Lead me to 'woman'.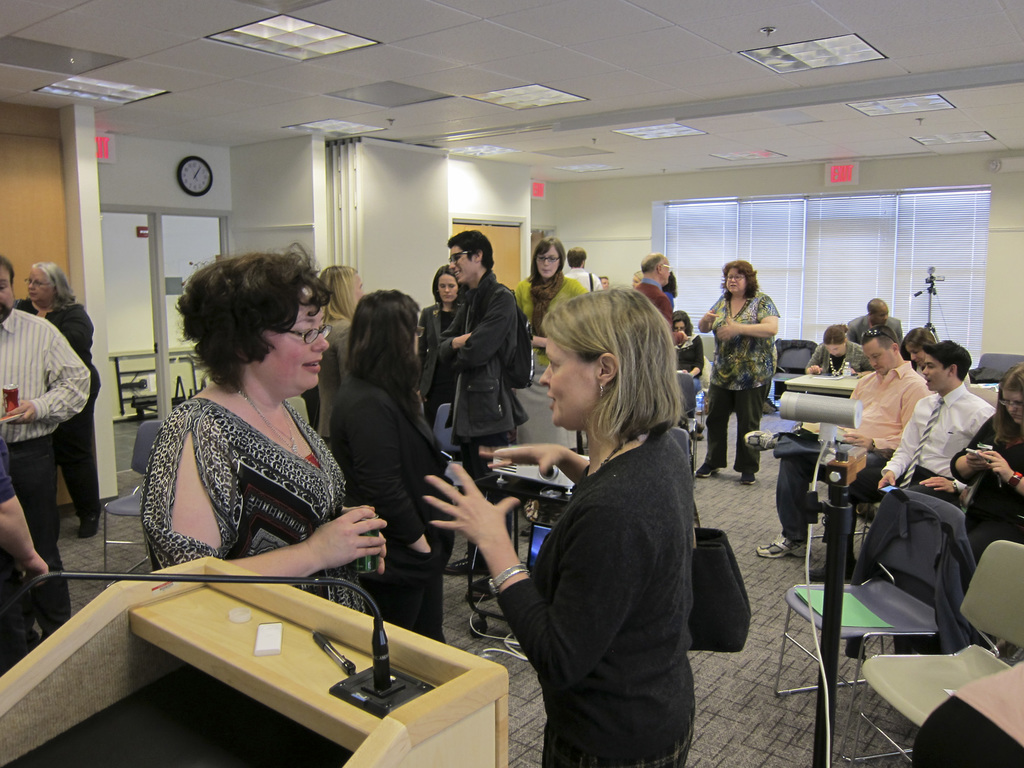
Lead to 404,278,700,767.
